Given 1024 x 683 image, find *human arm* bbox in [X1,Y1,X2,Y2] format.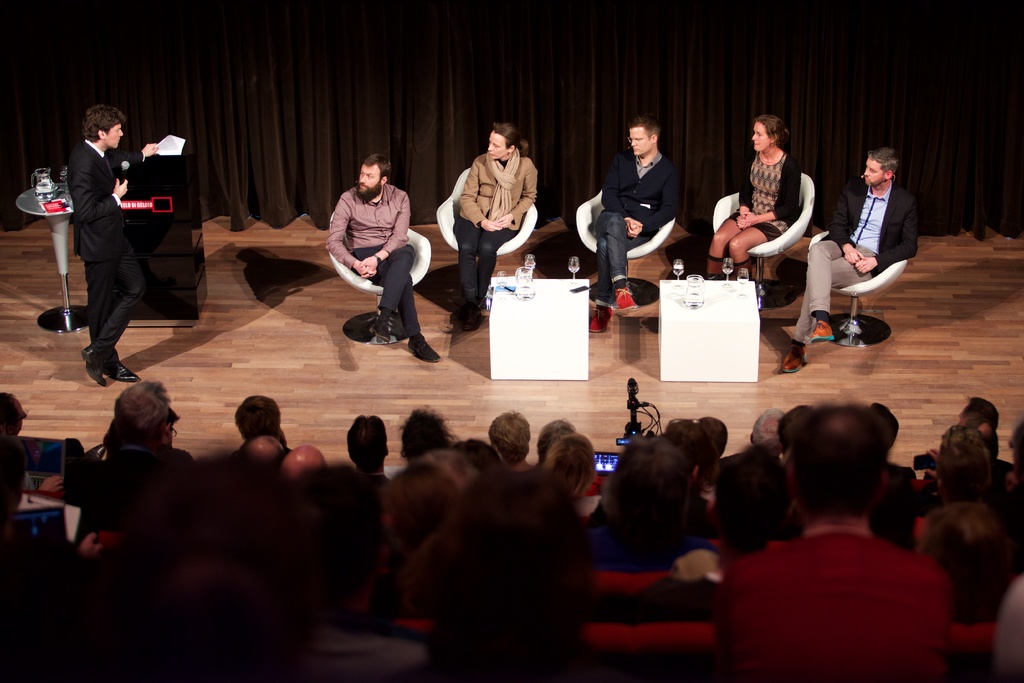
[735,156,799,230].
